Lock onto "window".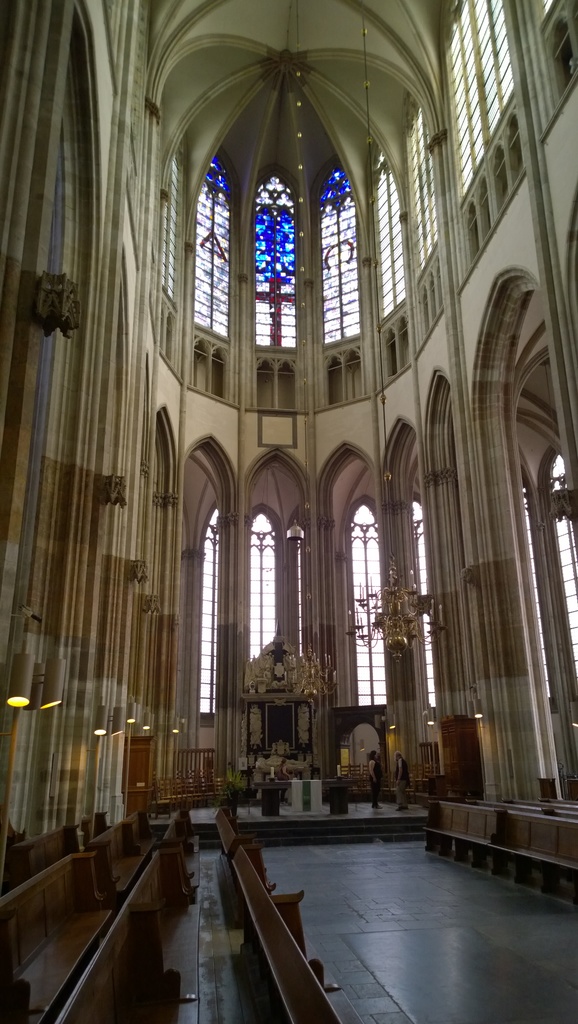
Locked: region(463, 0, 520, 193).
